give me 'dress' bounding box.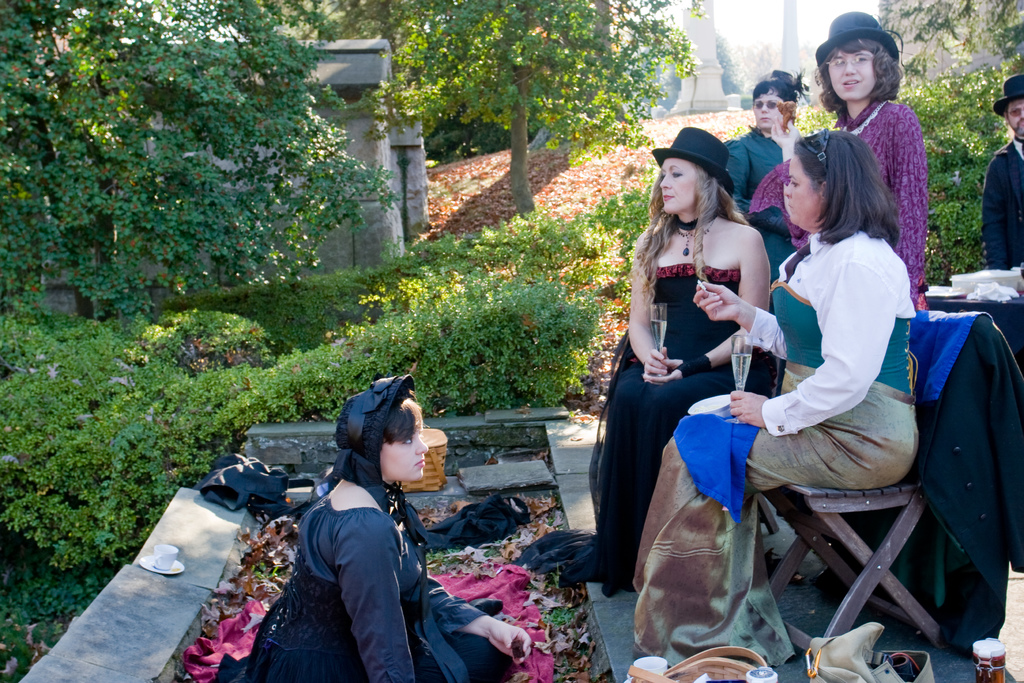
[x1=724, y1=126, x2=803, y2=281].
